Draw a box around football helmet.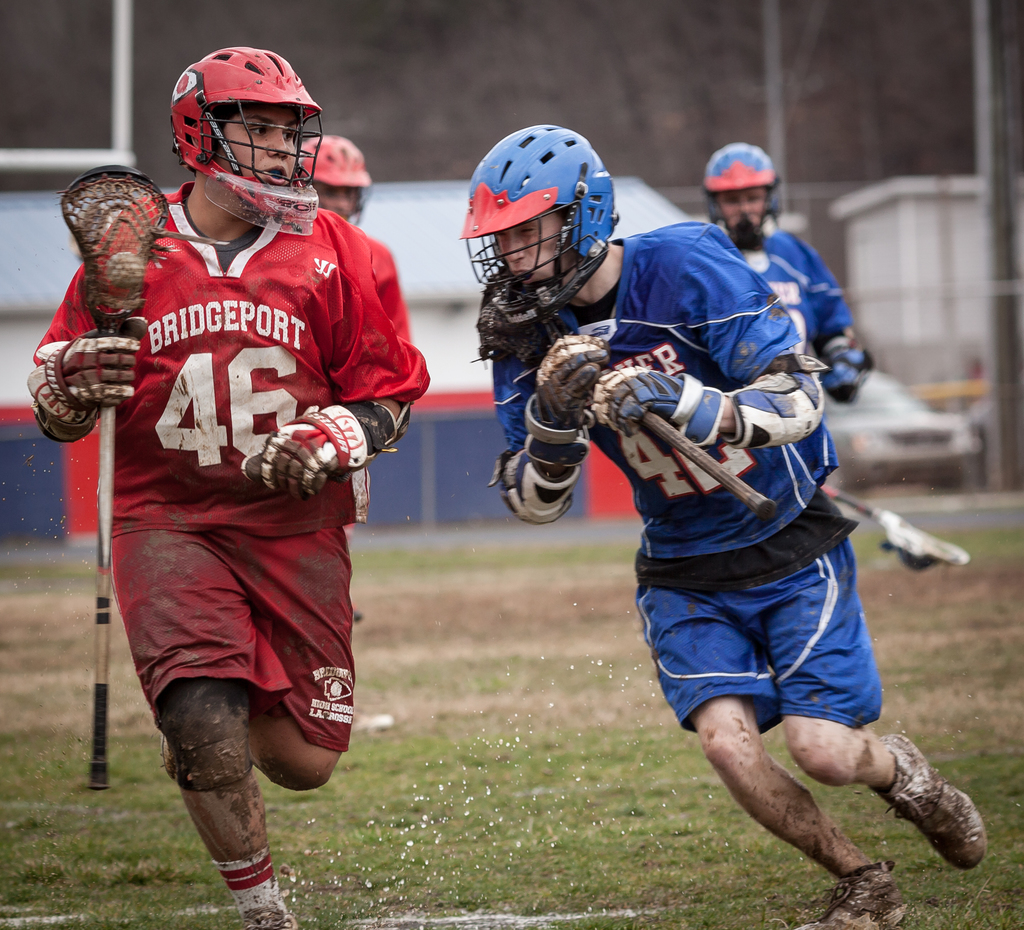
[458, 124, 614, 337].
